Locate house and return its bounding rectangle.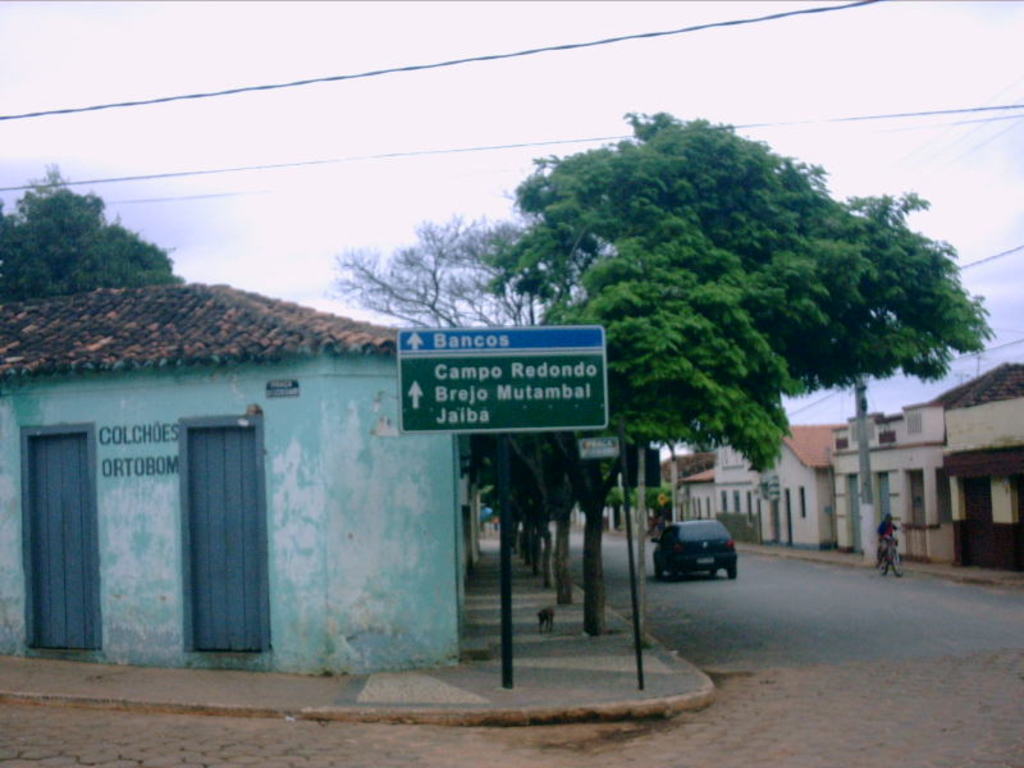
bbox(745, 417, 854, 550).
